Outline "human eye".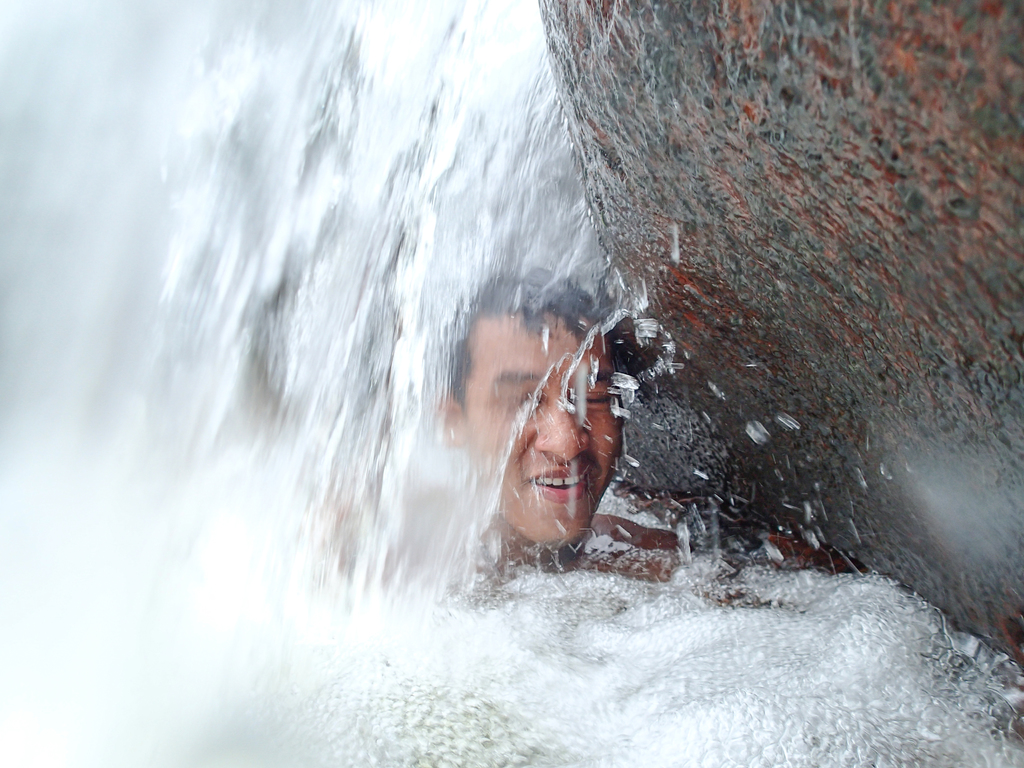
Outline: rect(499, 384, 543, 413).
